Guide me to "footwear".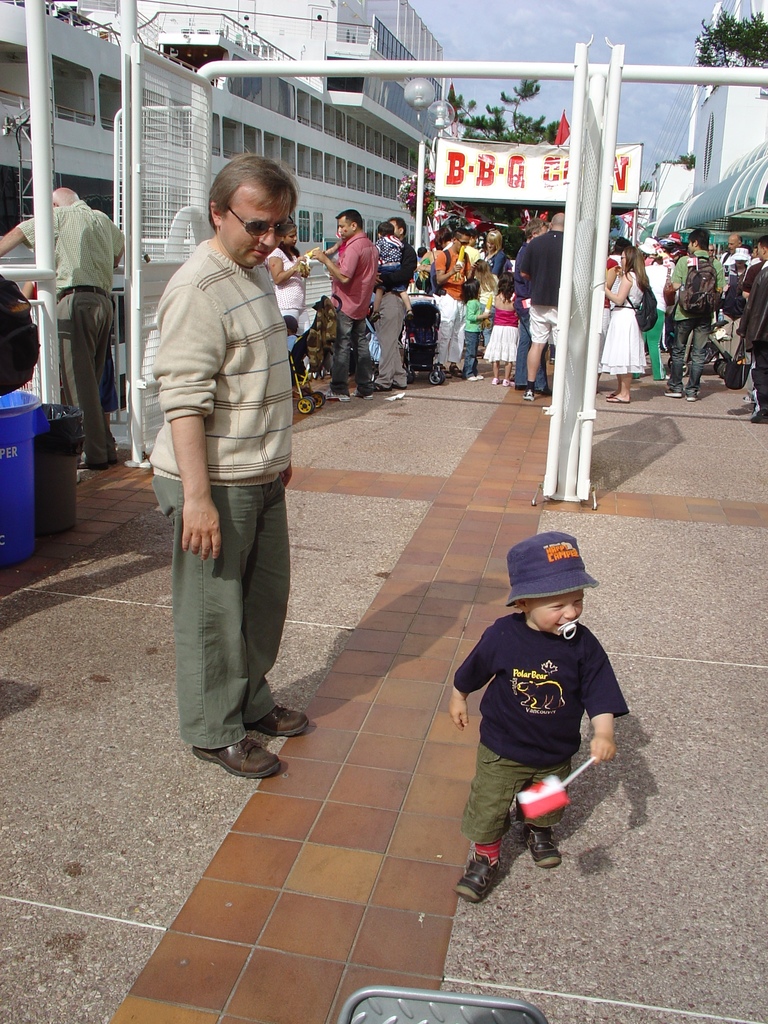
Guidance: 500:377:516:387.
